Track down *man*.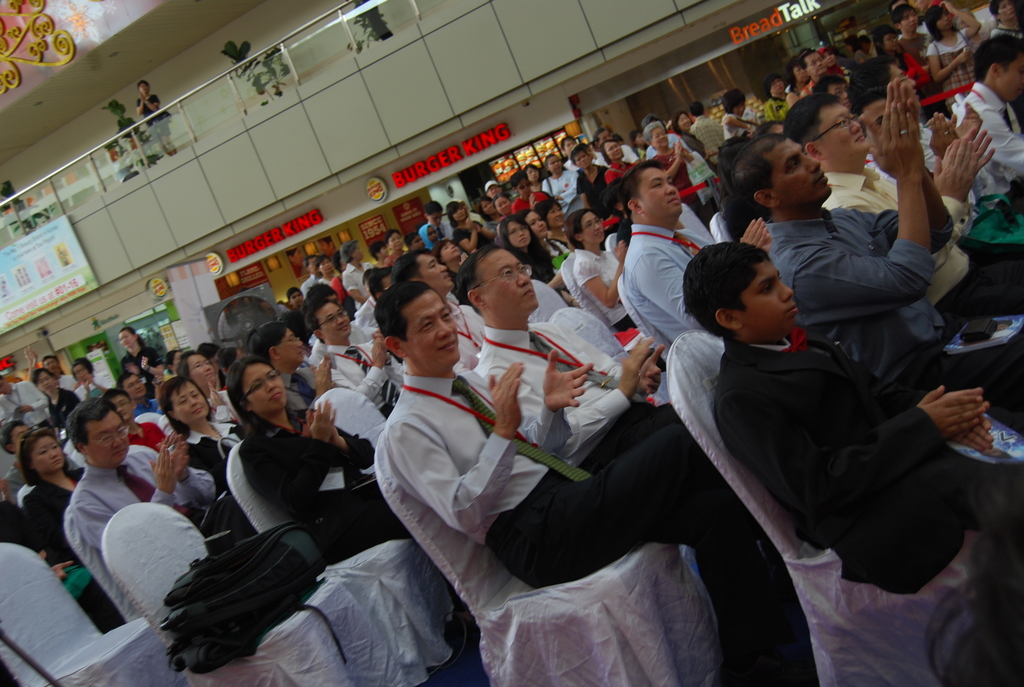
Tracked to Rect(692, 97, 726, 161).
